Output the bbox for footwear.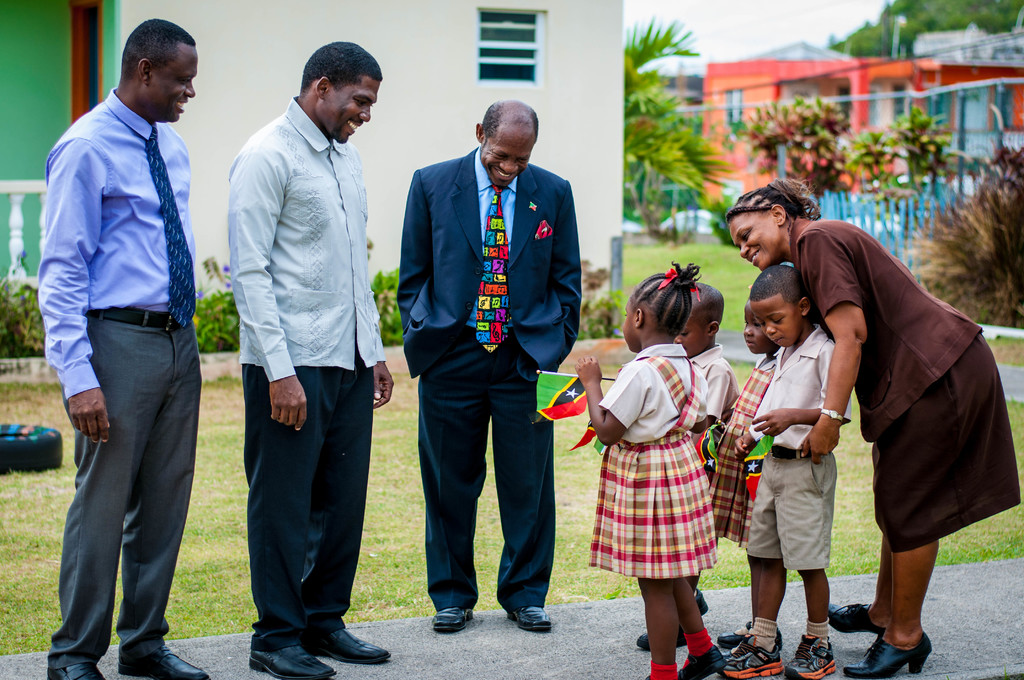
[x1=248, y1=645, x2=337, y2=679].
